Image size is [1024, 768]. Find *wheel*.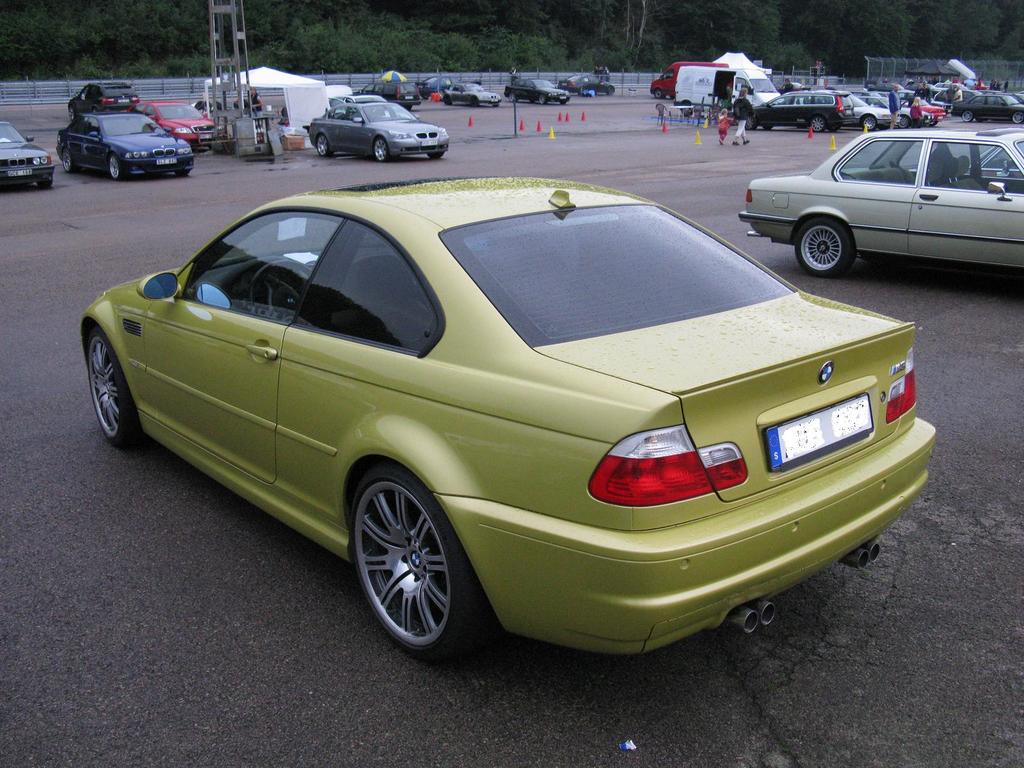
[656,90,662,99].
